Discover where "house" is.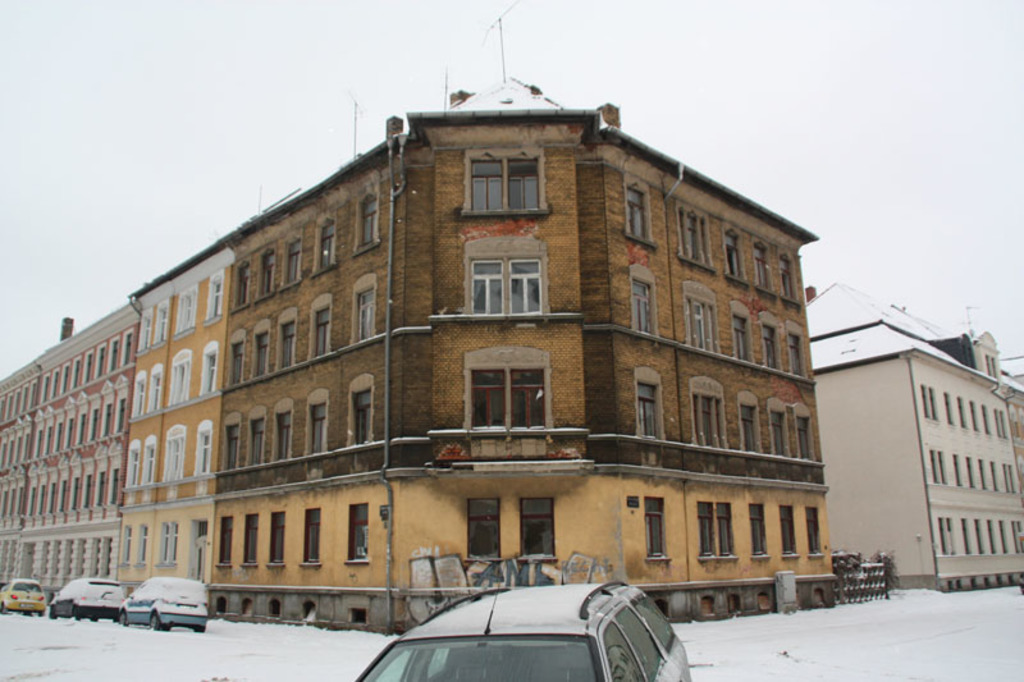
Discovered at 113:232:236:596.
